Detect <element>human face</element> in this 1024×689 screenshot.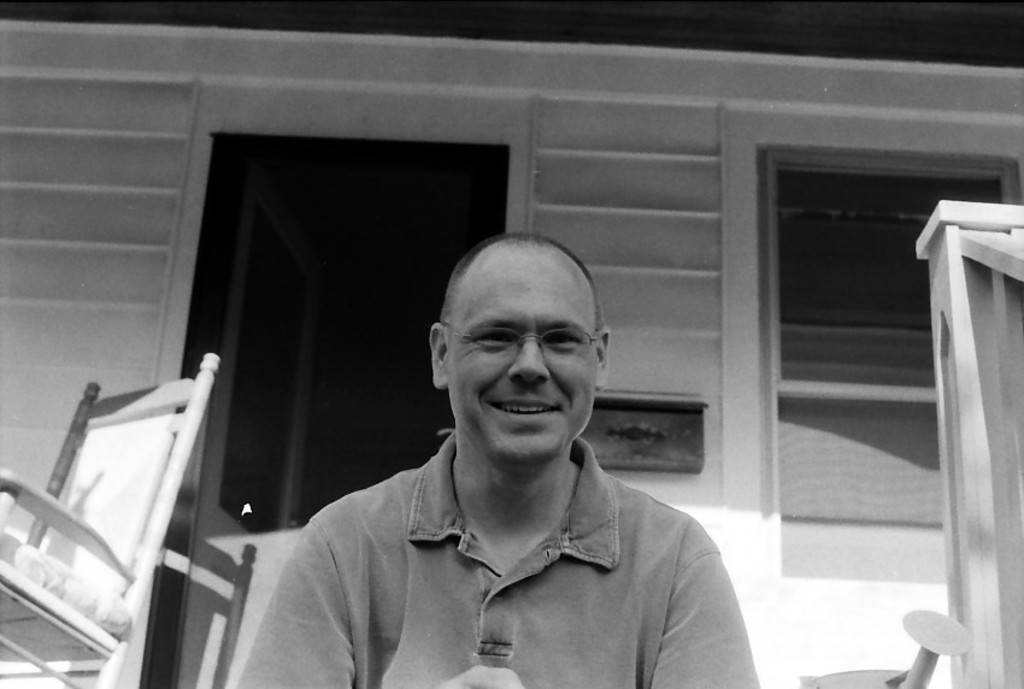
Detection: Rect(446, 261, 595, 463).
